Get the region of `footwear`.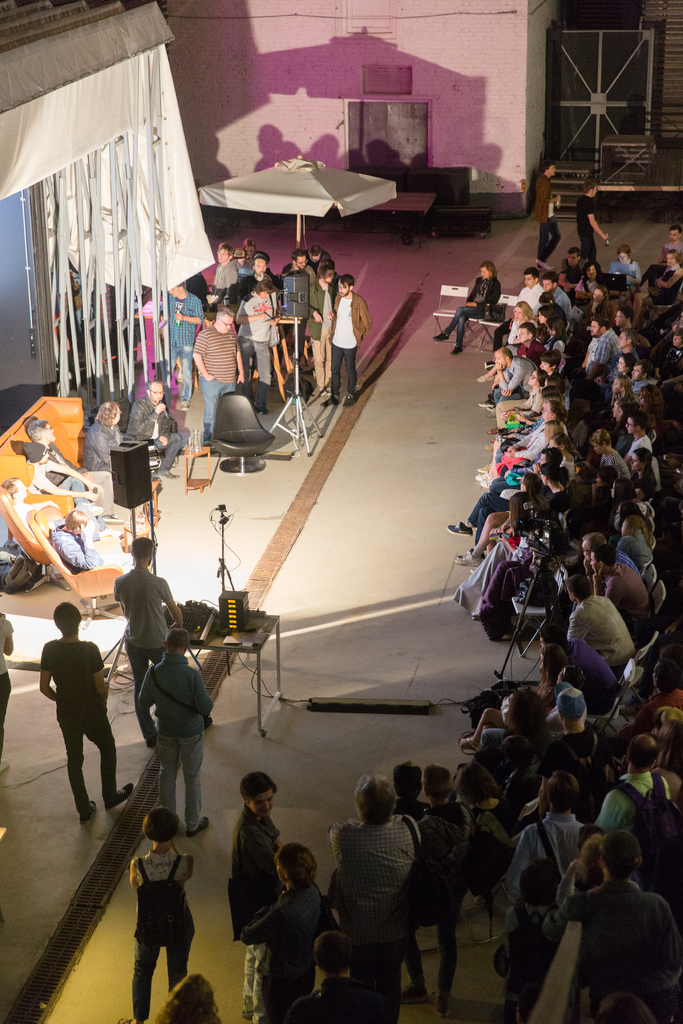
bbox=(159, 461, 180, 479).
